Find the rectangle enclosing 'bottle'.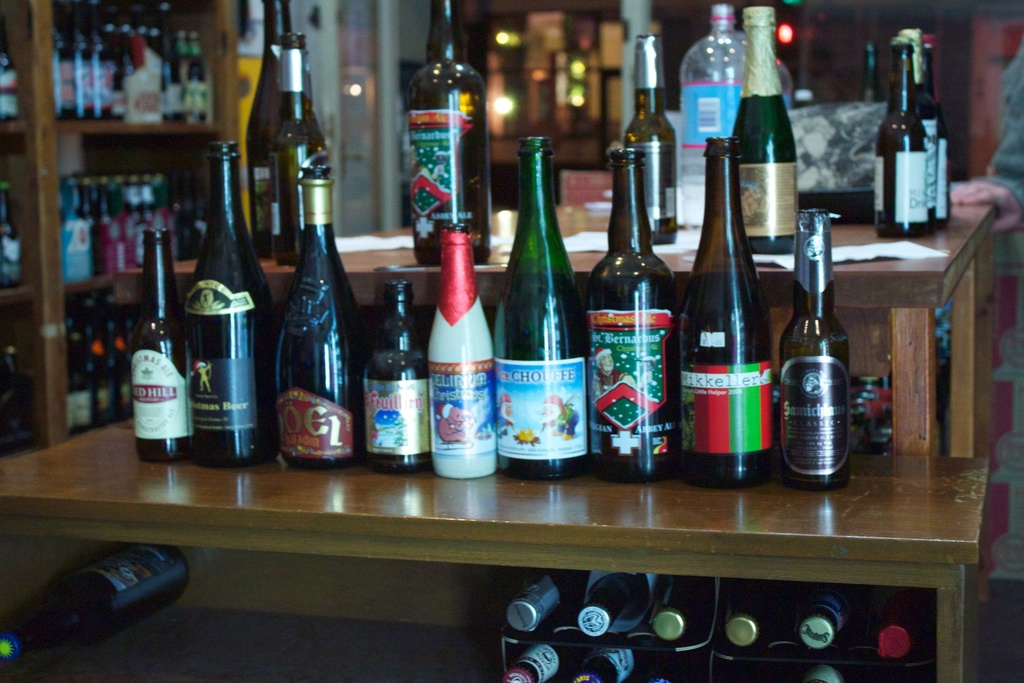
(926, 60, 952, 237).
